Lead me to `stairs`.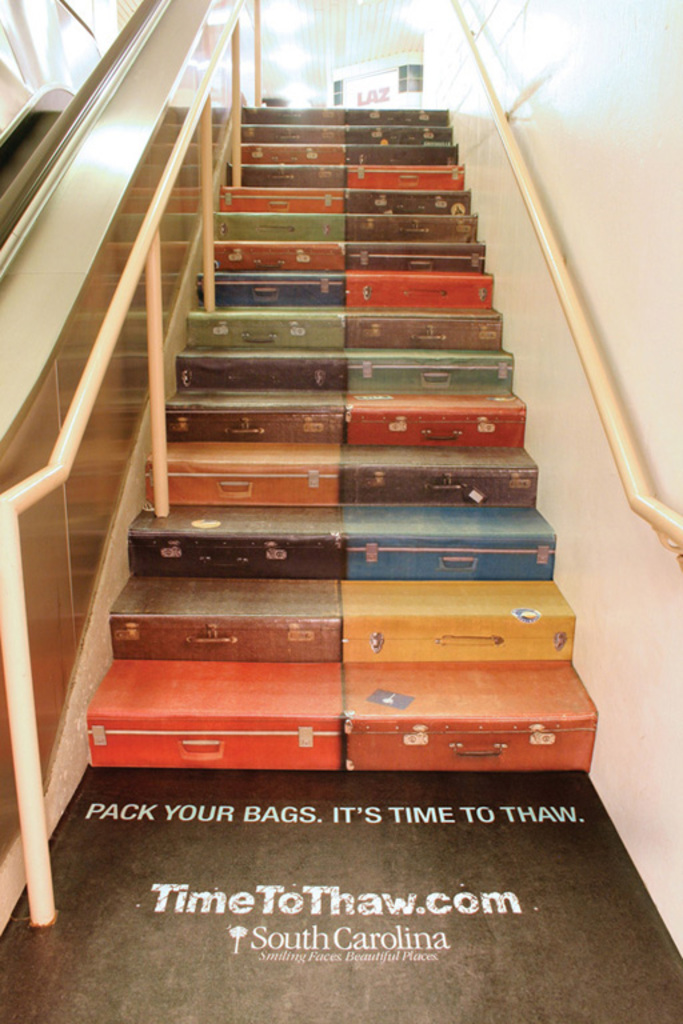
Lead to l=76, t=101, r=602, b=781.
